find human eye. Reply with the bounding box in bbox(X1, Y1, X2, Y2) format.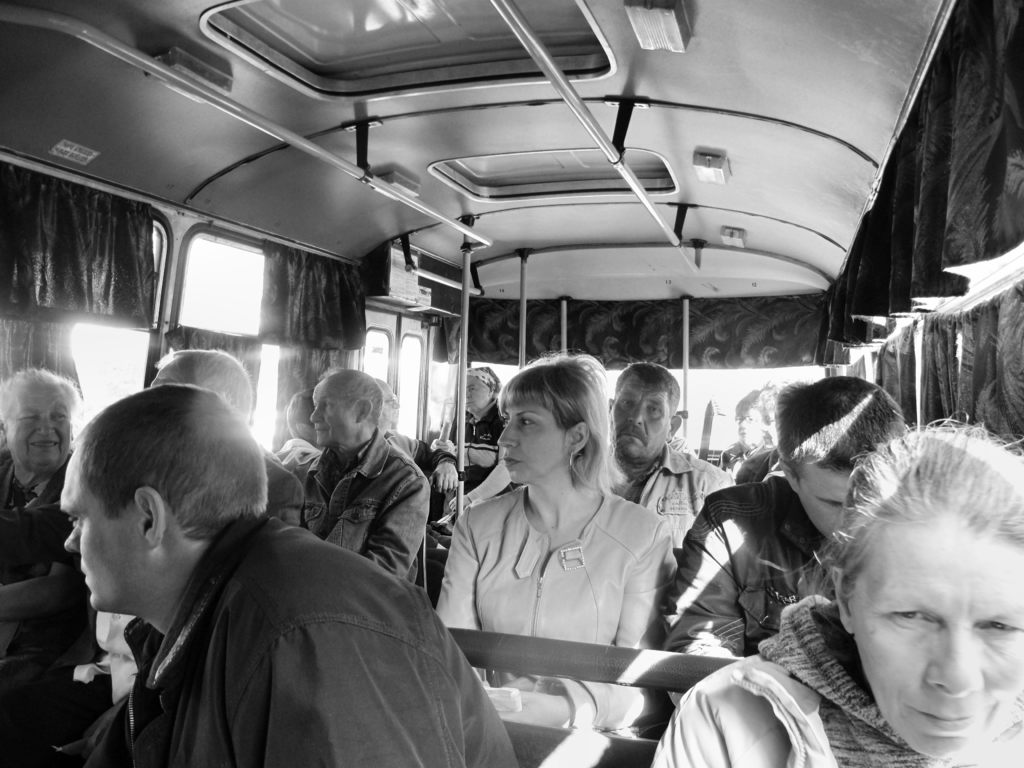
bbox(624, 398, 639, 412).
